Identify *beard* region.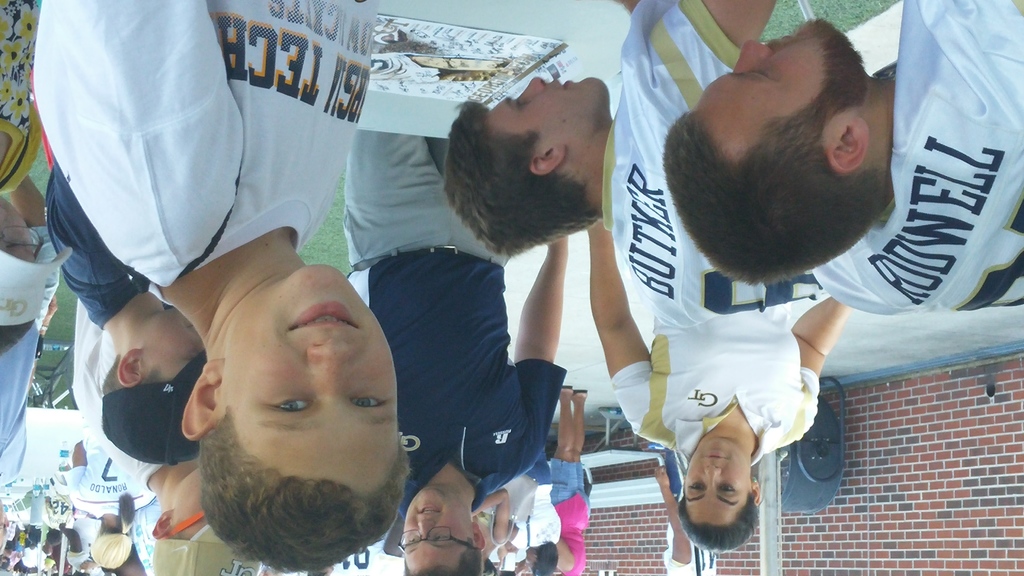
Region: 810 8 872 108.
